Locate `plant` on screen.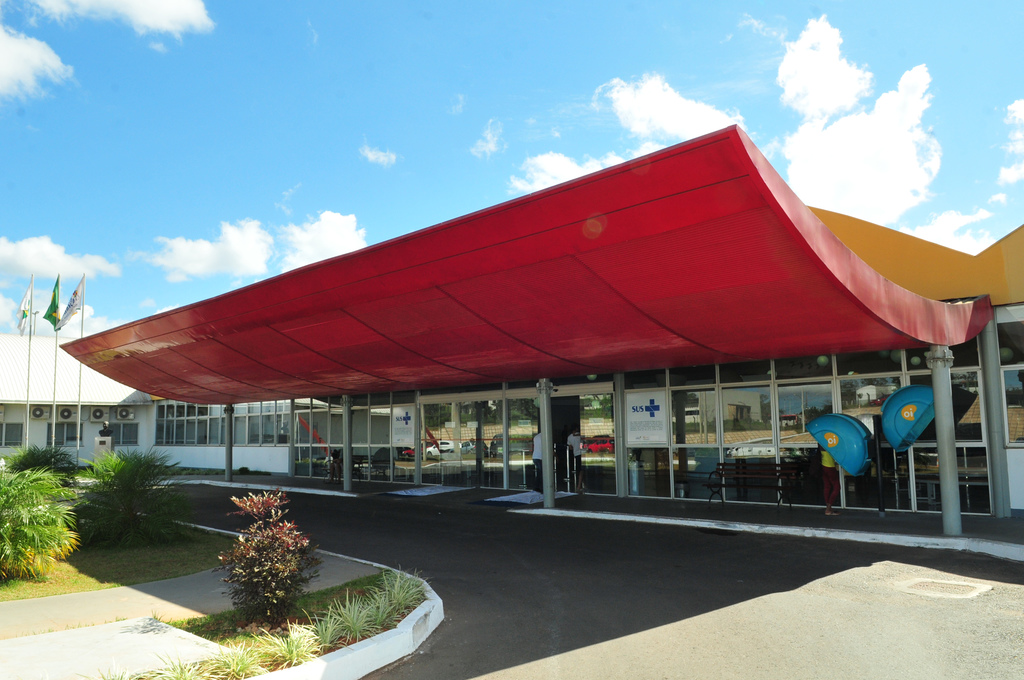
On screen at (x1=199, y1=635, x2=269, y2=679).
